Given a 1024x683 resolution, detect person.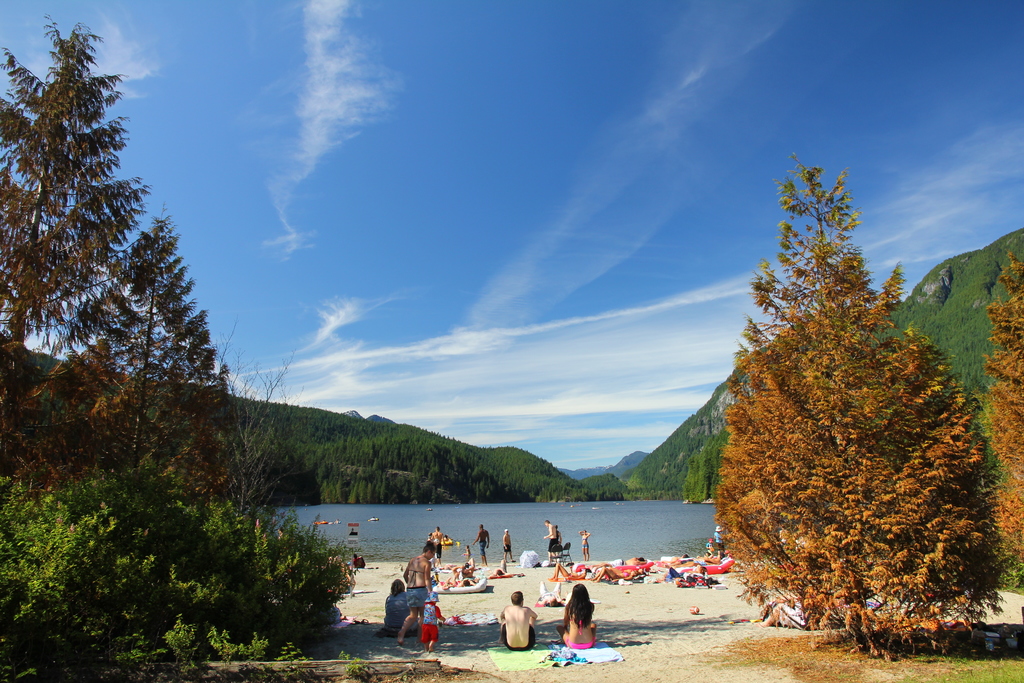
[left=579, top=527, right=588, bottom=562].
